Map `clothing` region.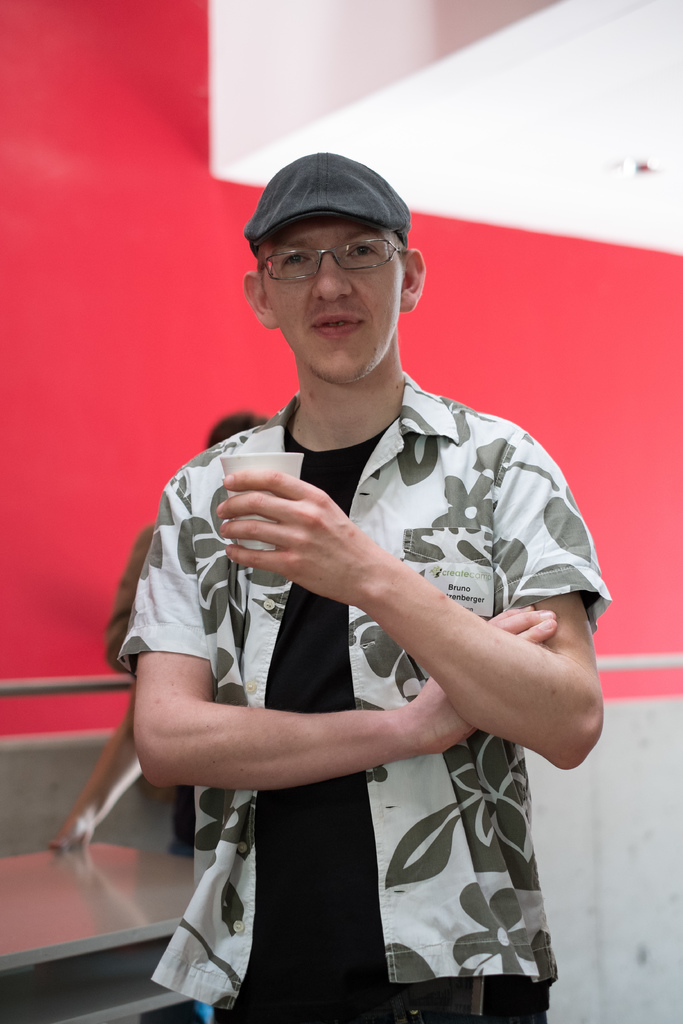
Mapped to 125,348,590,1007.
